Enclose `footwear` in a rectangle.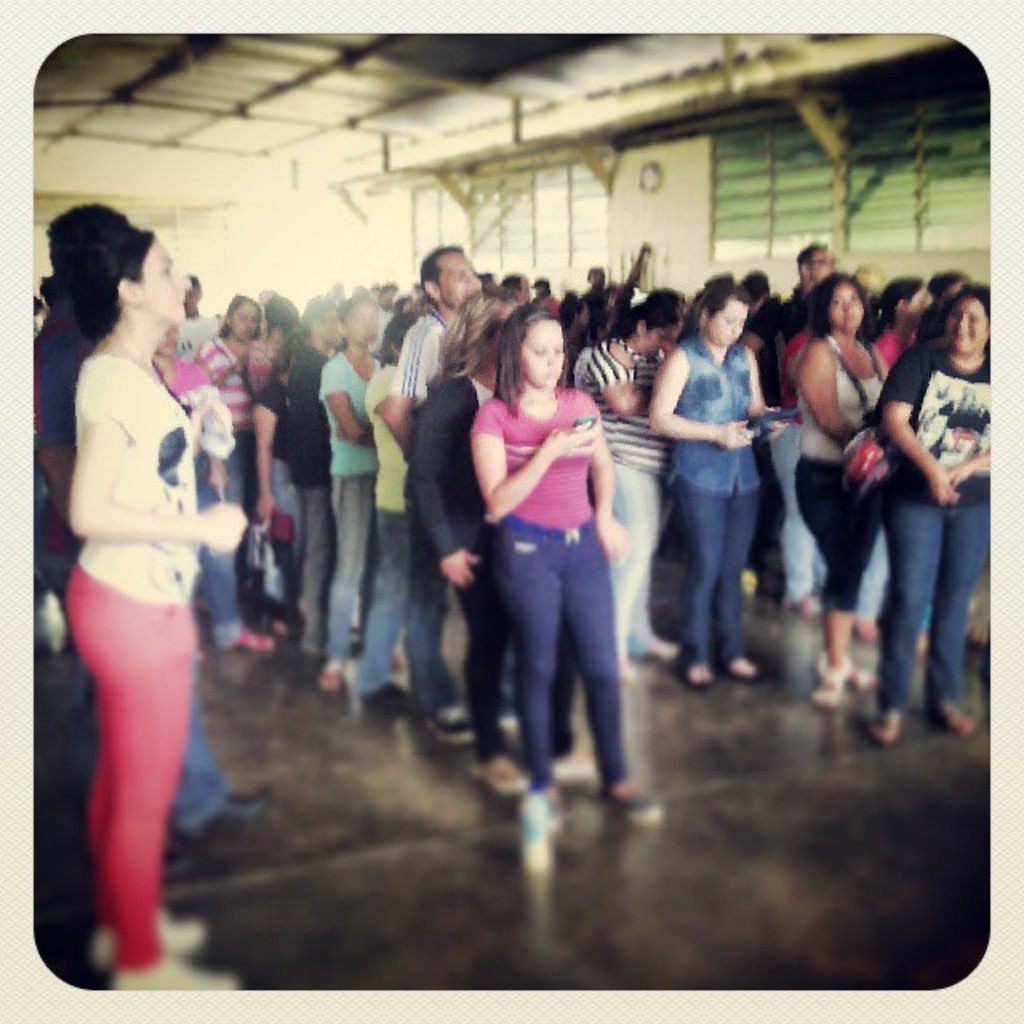
x1=611, y1=787, x2=664, y2=826.
